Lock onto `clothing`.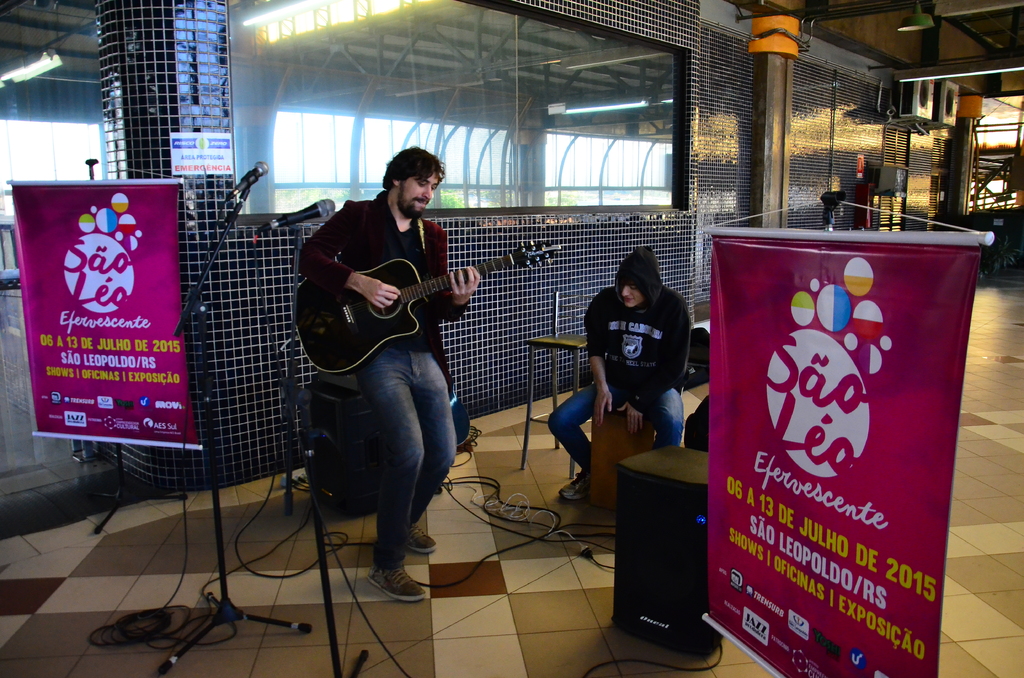
Locked: l=296, t=191, r=463, b=561.
